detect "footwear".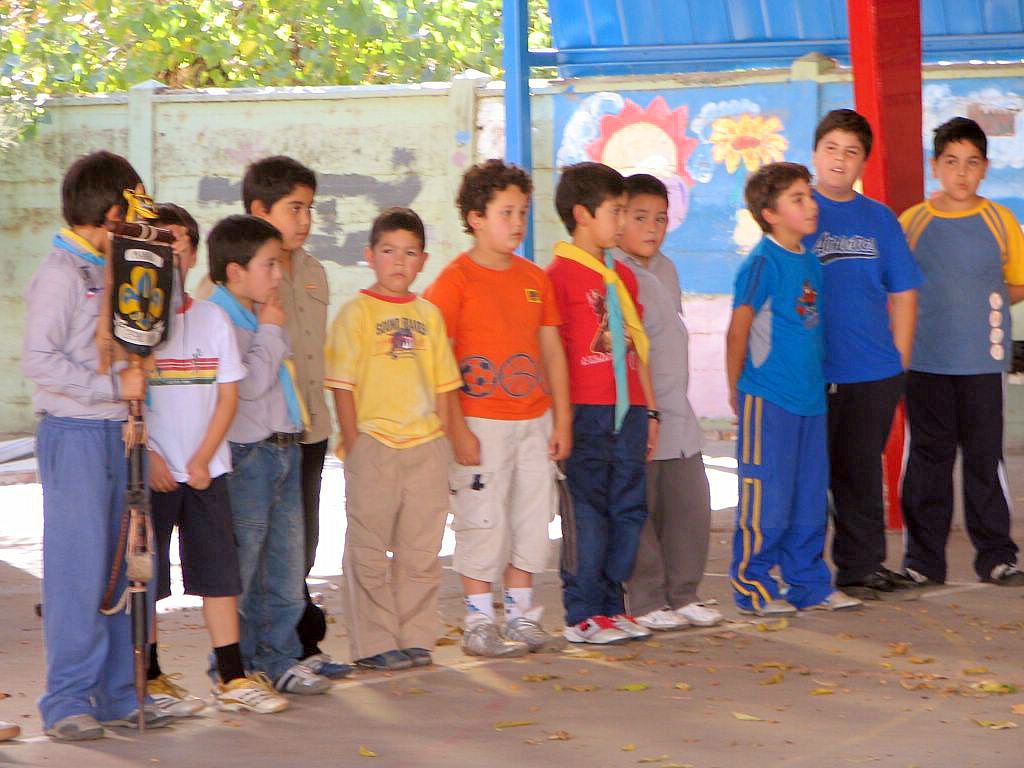
Detected at (left=804, top=588, right=862, bottom=610).
